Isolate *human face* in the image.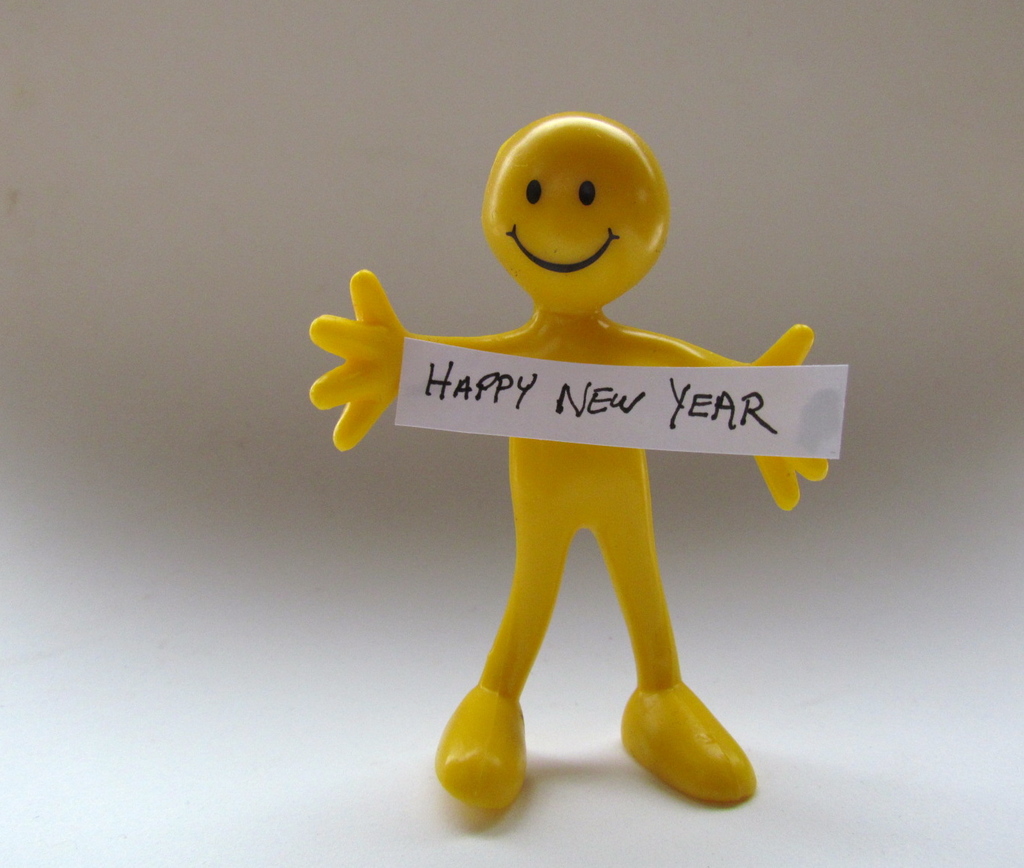
Isolated region: [x1=480, y1=118, x2=670, y2=320].
